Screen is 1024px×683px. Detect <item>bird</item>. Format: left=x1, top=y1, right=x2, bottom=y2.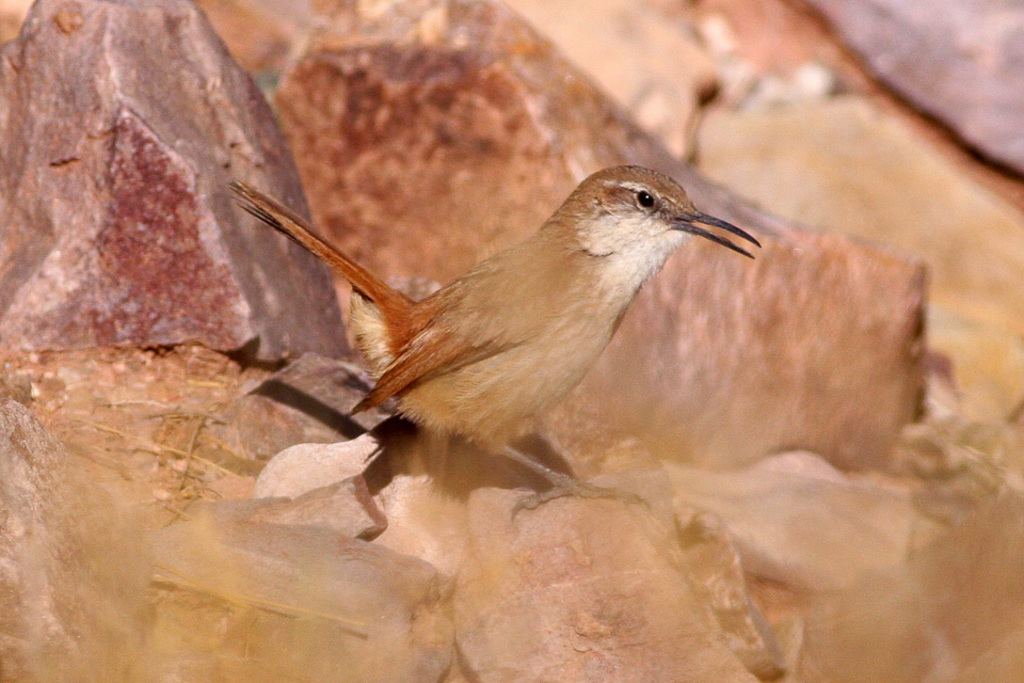
left=213, top=157, right=745, bottom=541.
